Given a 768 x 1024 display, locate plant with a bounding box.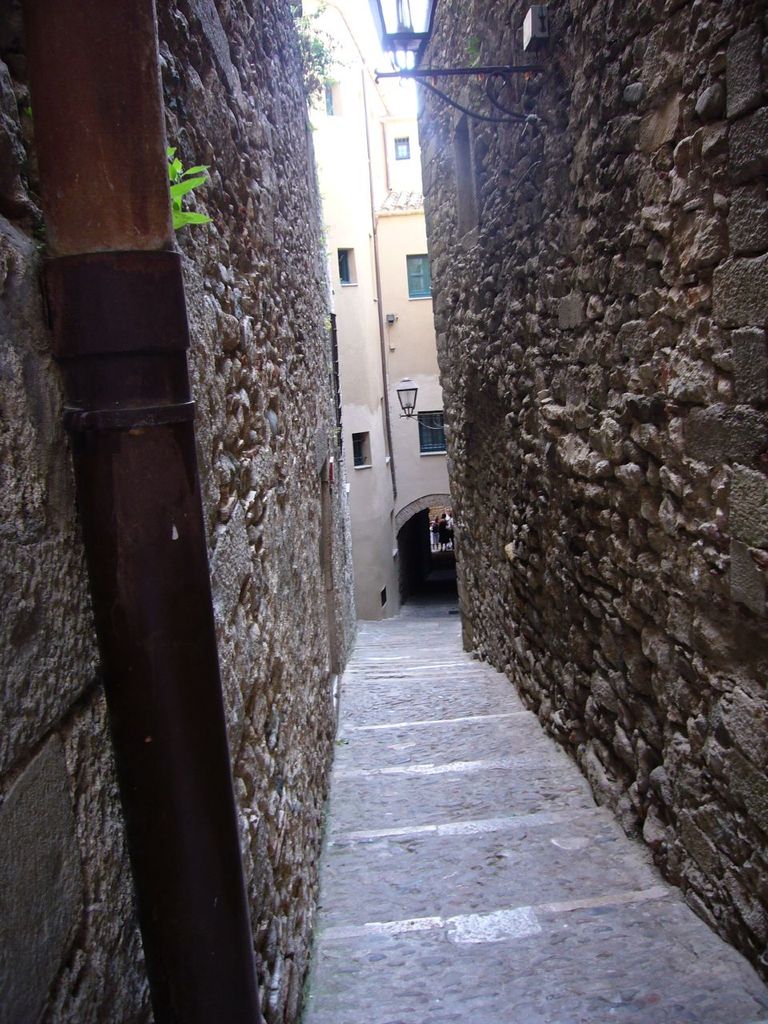
Located: detection(165, 142, 218, 235).
